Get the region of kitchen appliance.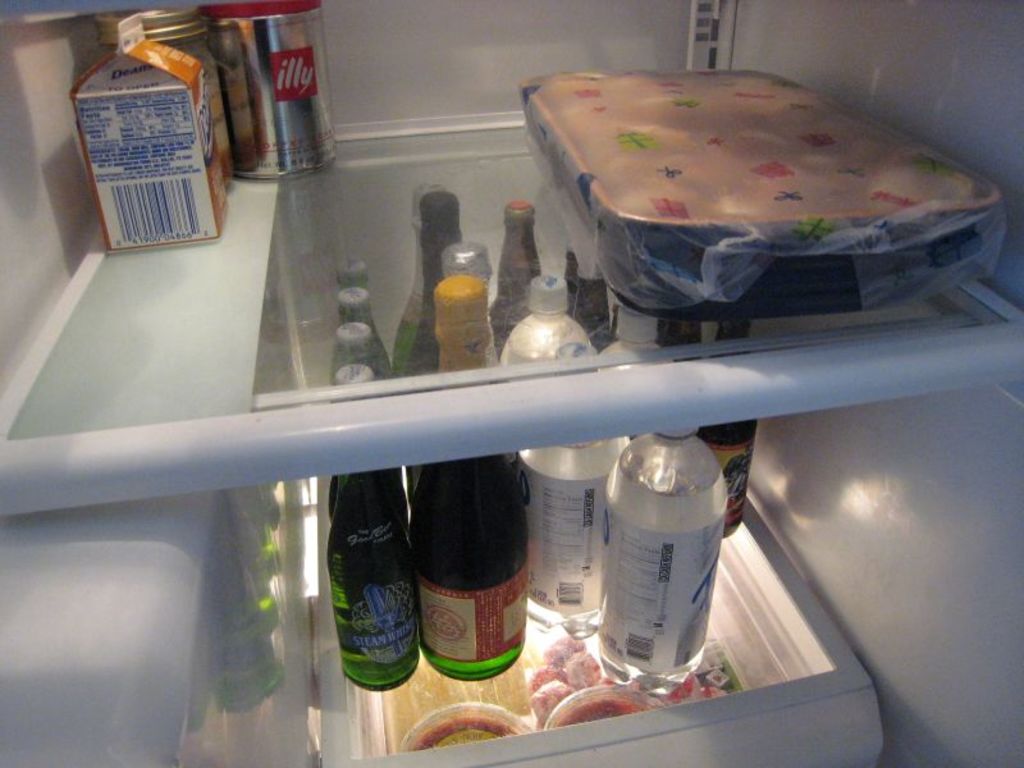
bbox=[691, 312, 737, 530].
